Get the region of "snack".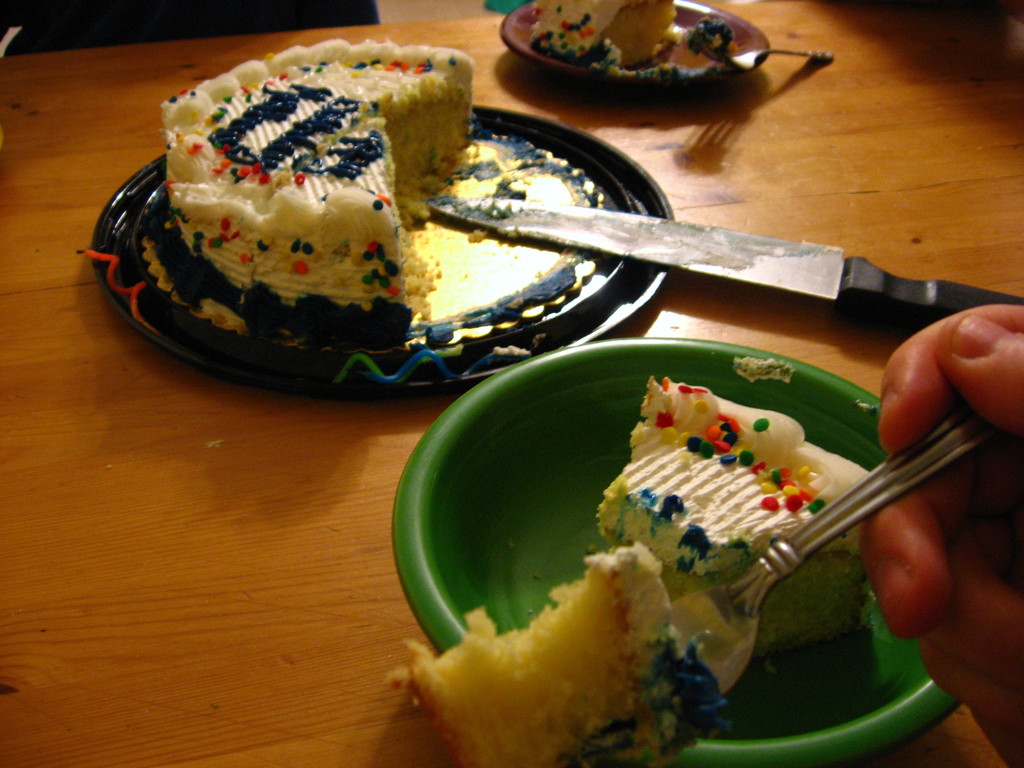
left=118, top=58, right=574, bottom=410.
